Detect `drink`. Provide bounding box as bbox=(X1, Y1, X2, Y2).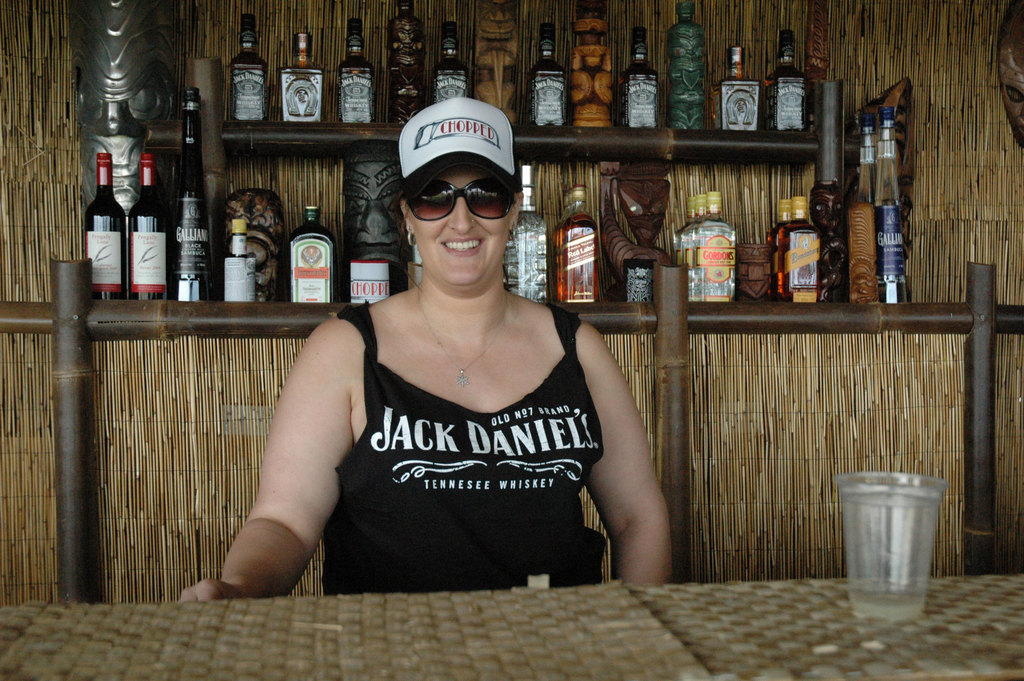
bbox=(500, 161, 550, 305).
